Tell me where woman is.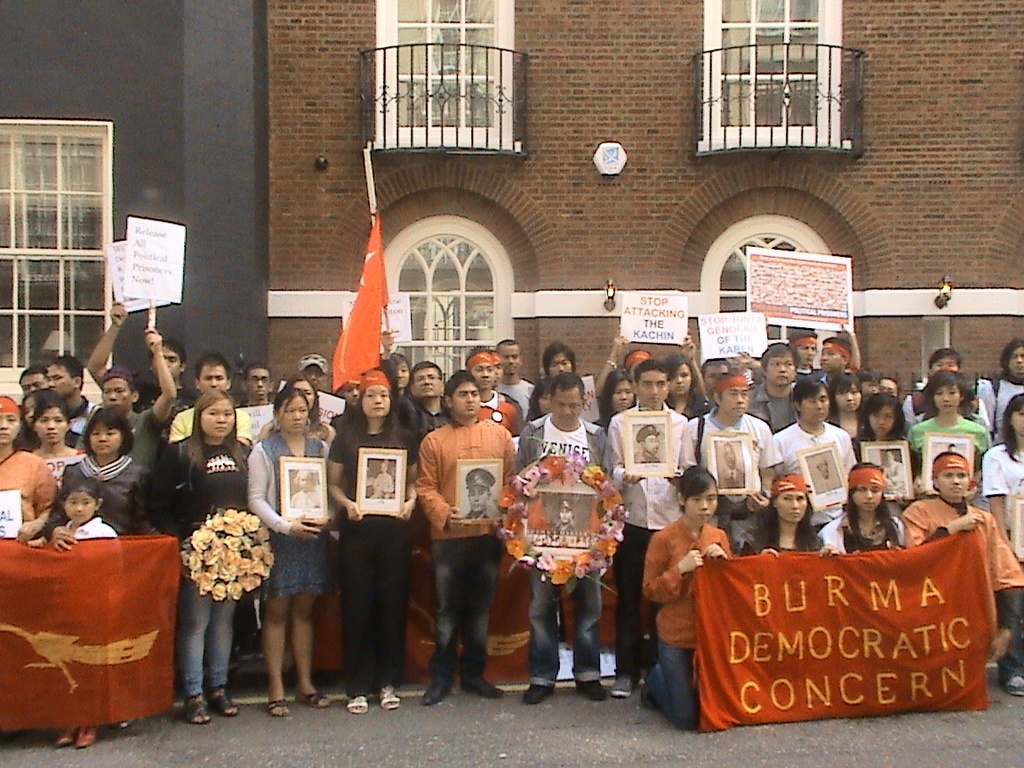
woman is at 592 369 636 437.
